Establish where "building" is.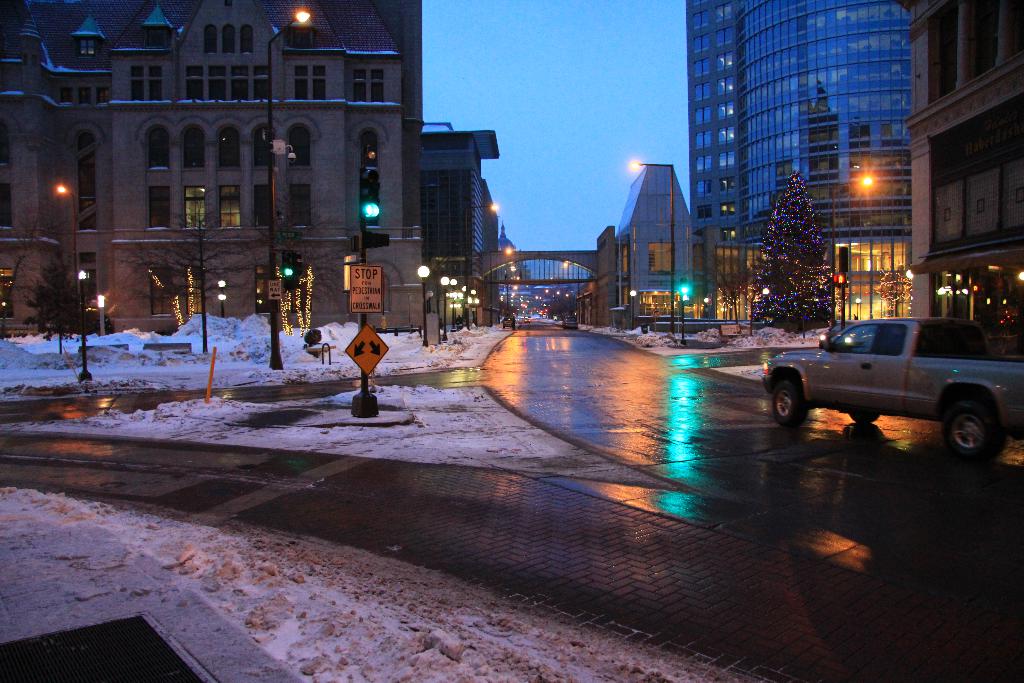
Established at (x1=425, y1=128, x2=529, y2=322).
